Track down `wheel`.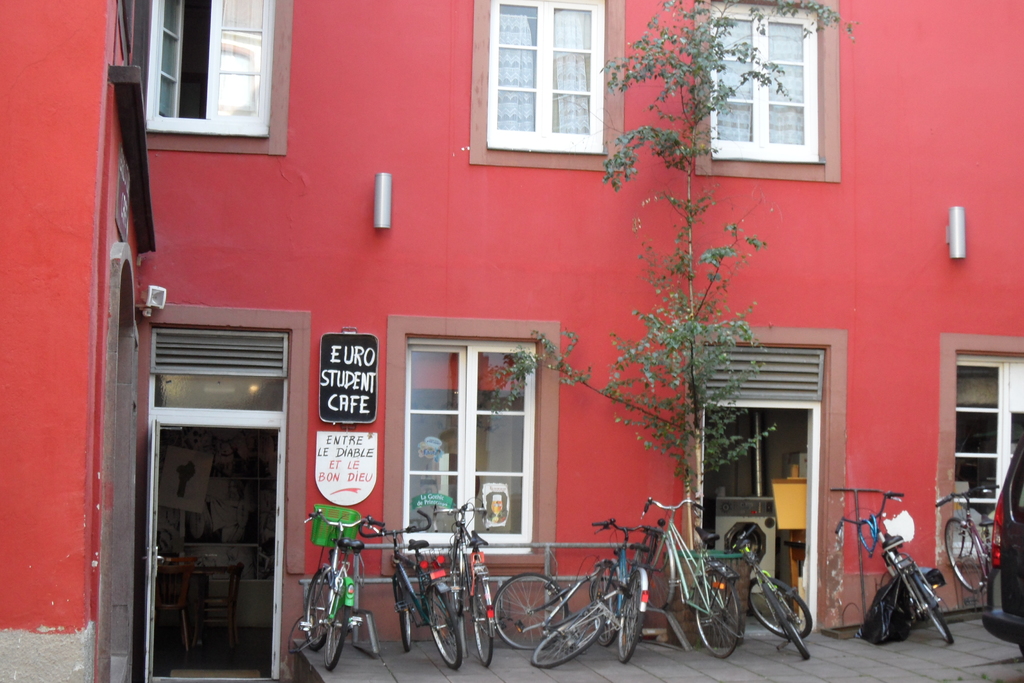
Tracked to [left=906, top=569, right=954, bottom=645].
